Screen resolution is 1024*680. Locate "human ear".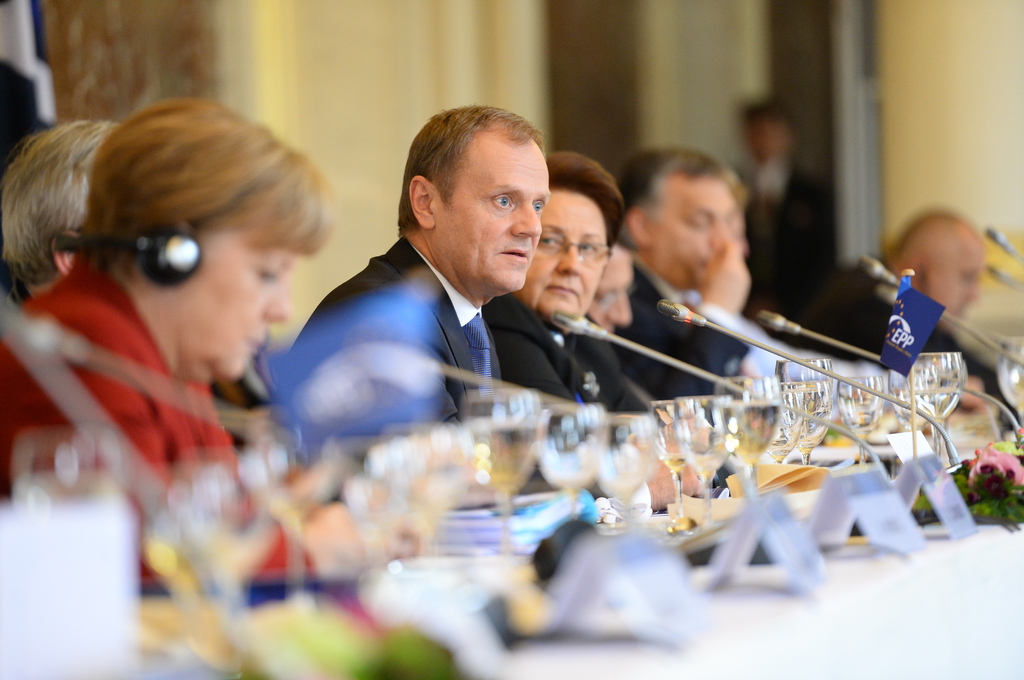
l=404, t=177, r=432, b=228.
